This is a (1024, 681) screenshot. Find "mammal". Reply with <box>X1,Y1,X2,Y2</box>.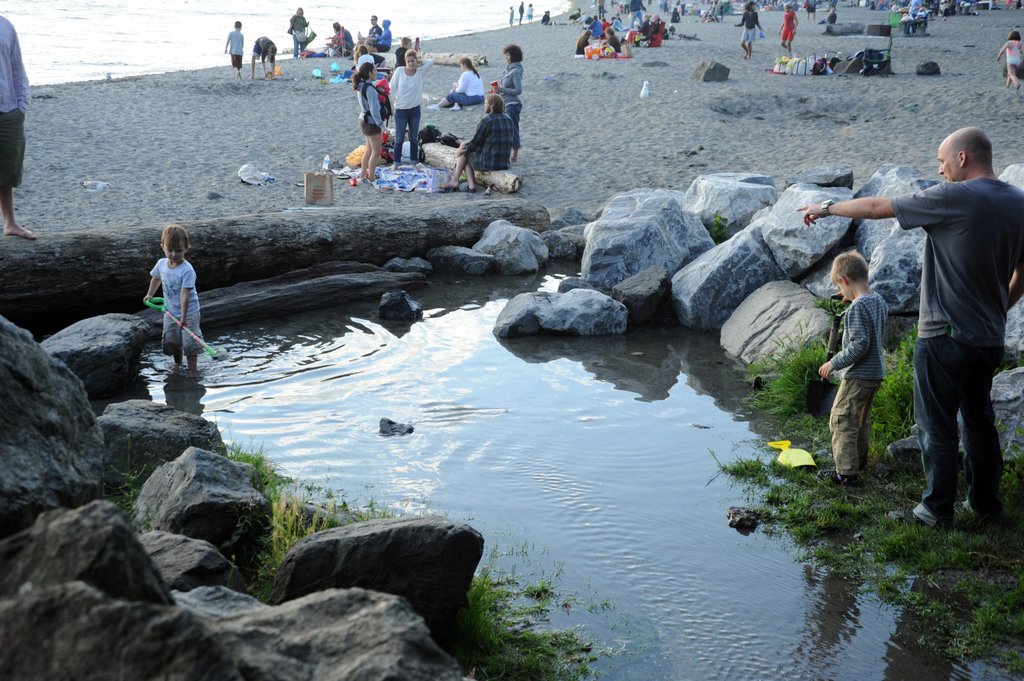
<box>598,38,607,52</box>.
